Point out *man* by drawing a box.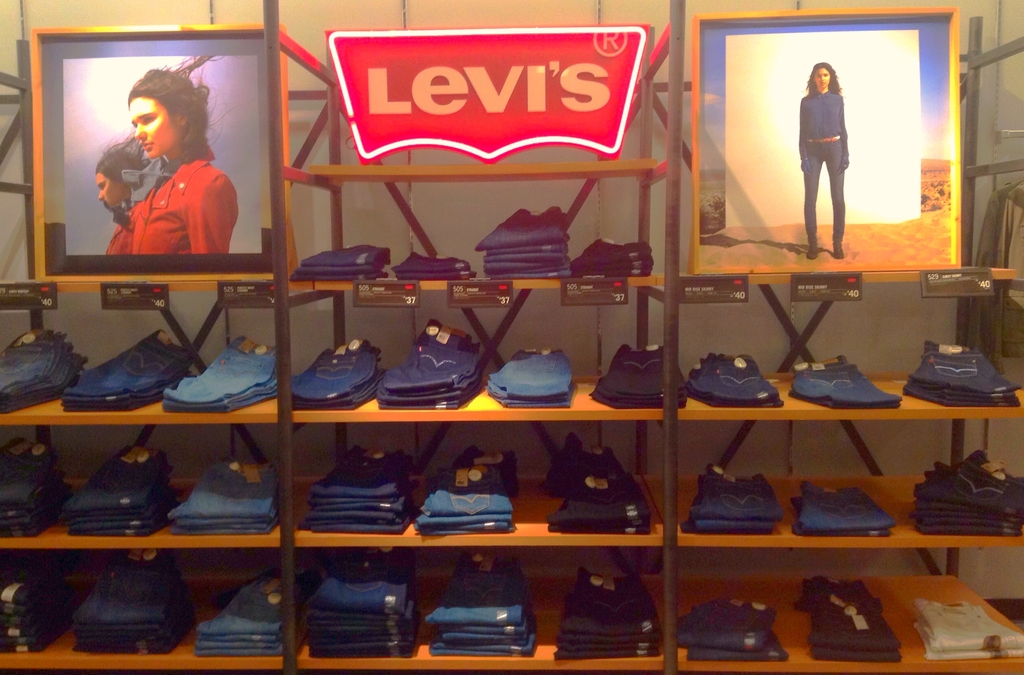
99, 135, 152, 255.
